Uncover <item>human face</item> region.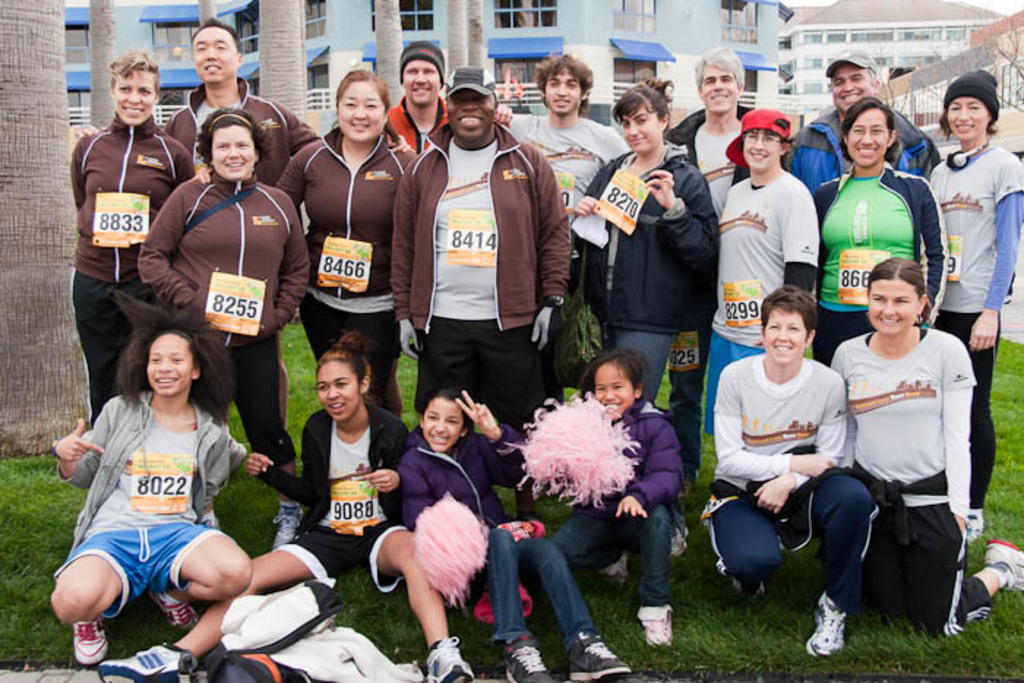
Uncovered: l=423, t=399, r=461, b=453.
